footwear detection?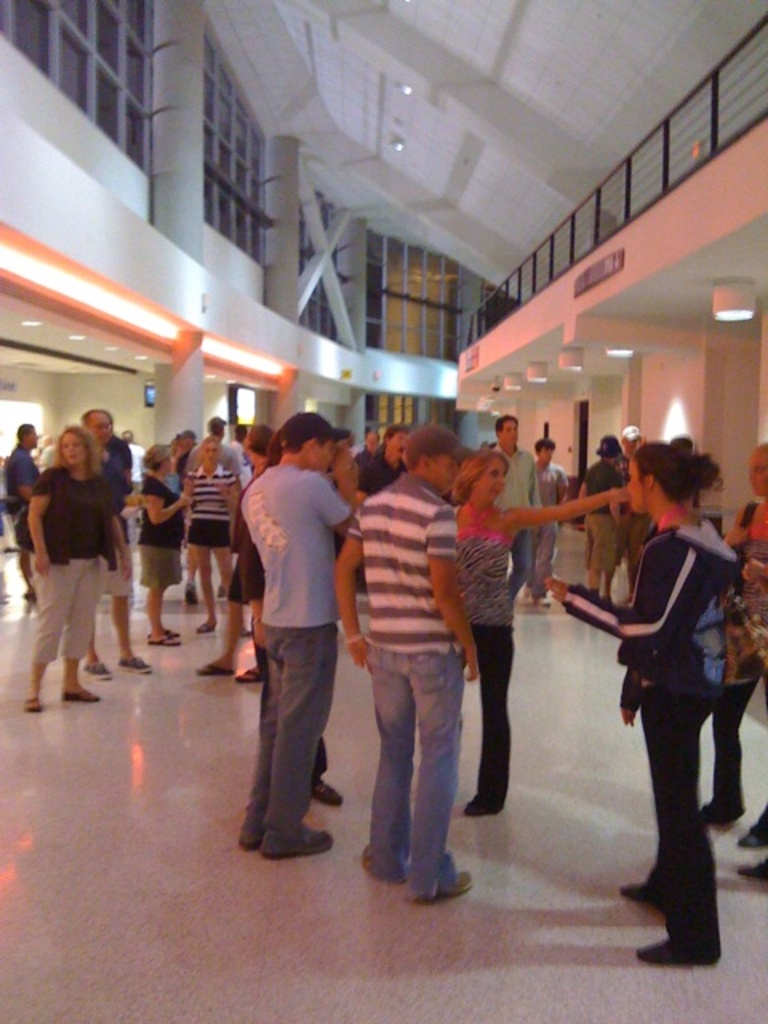
637,936,715,966
